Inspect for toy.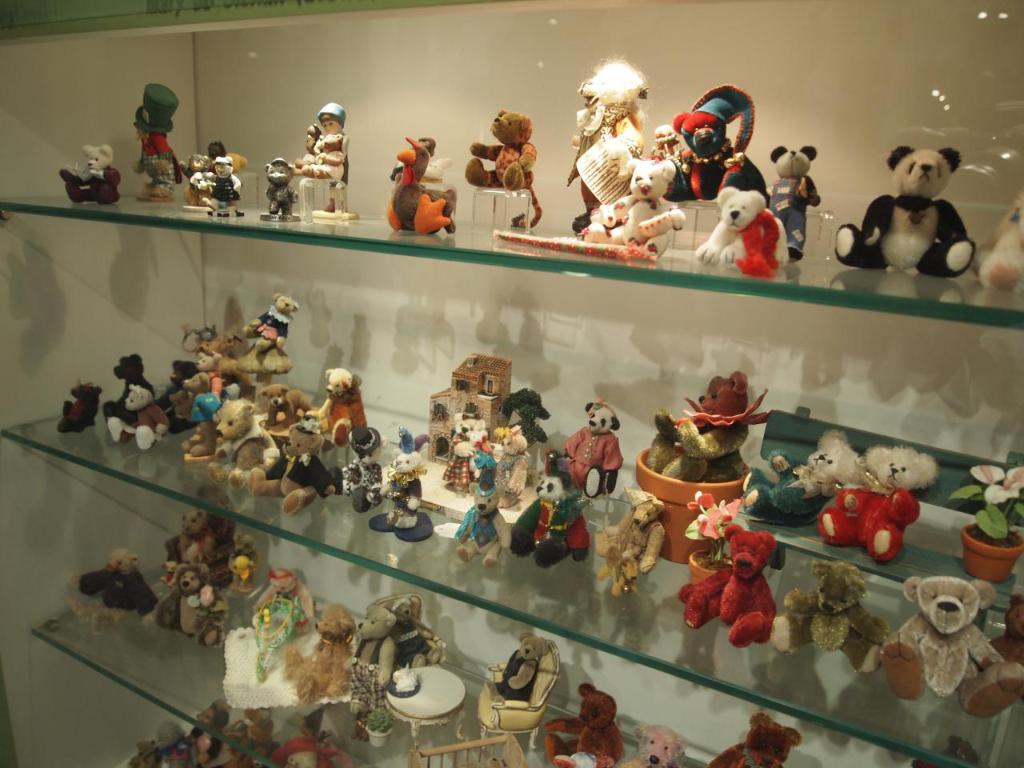
Inspection: crop(382, 133, 455, 238).
